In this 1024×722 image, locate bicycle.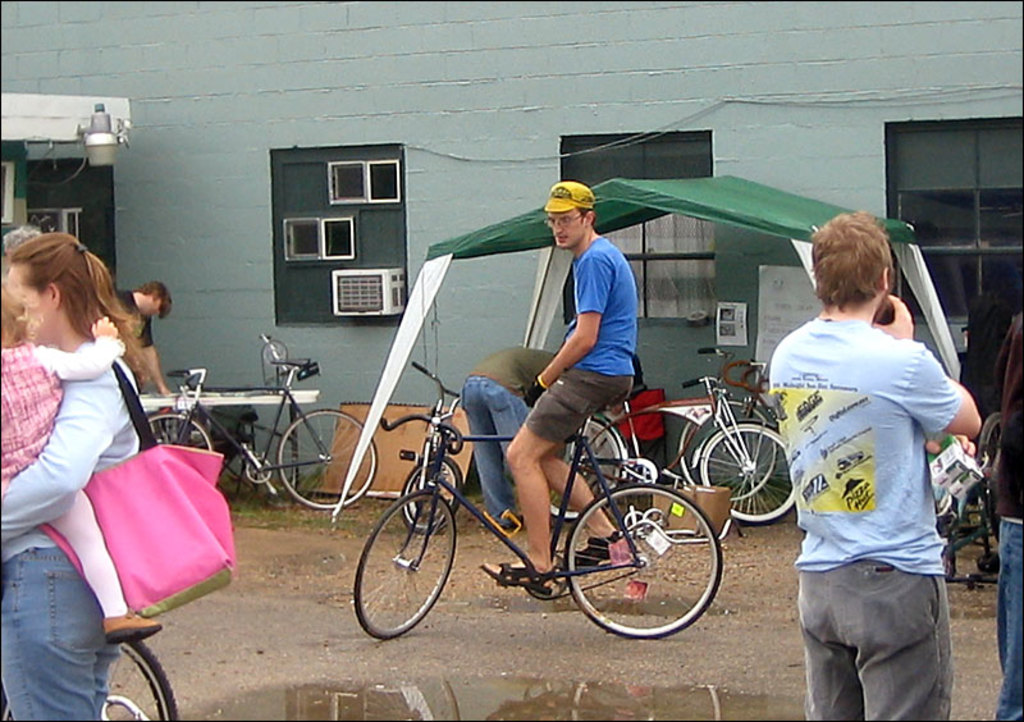
Bounding box: x1=147, y1=357, x2=380, y2=512.
